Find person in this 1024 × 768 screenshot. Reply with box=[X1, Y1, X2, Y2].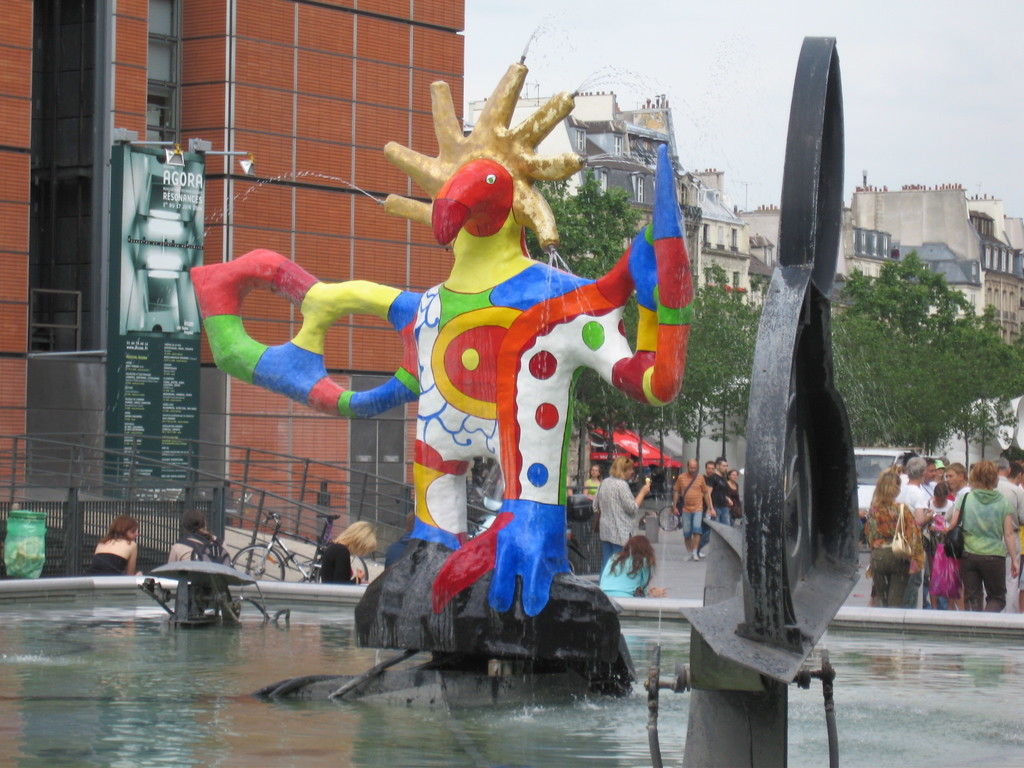
box=[724, 465, 743, 525].
